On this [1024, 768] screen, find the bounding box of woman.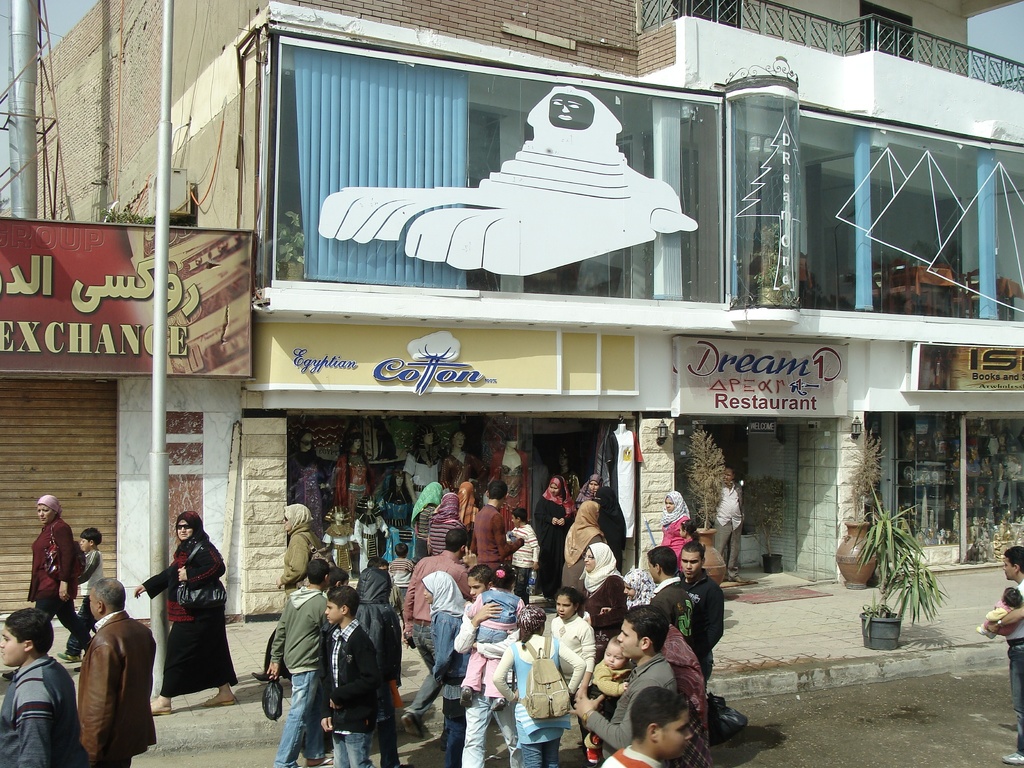
Bounding box: {"x1": 28, "y1": 495, "x2": 96, "y2": 655}.
